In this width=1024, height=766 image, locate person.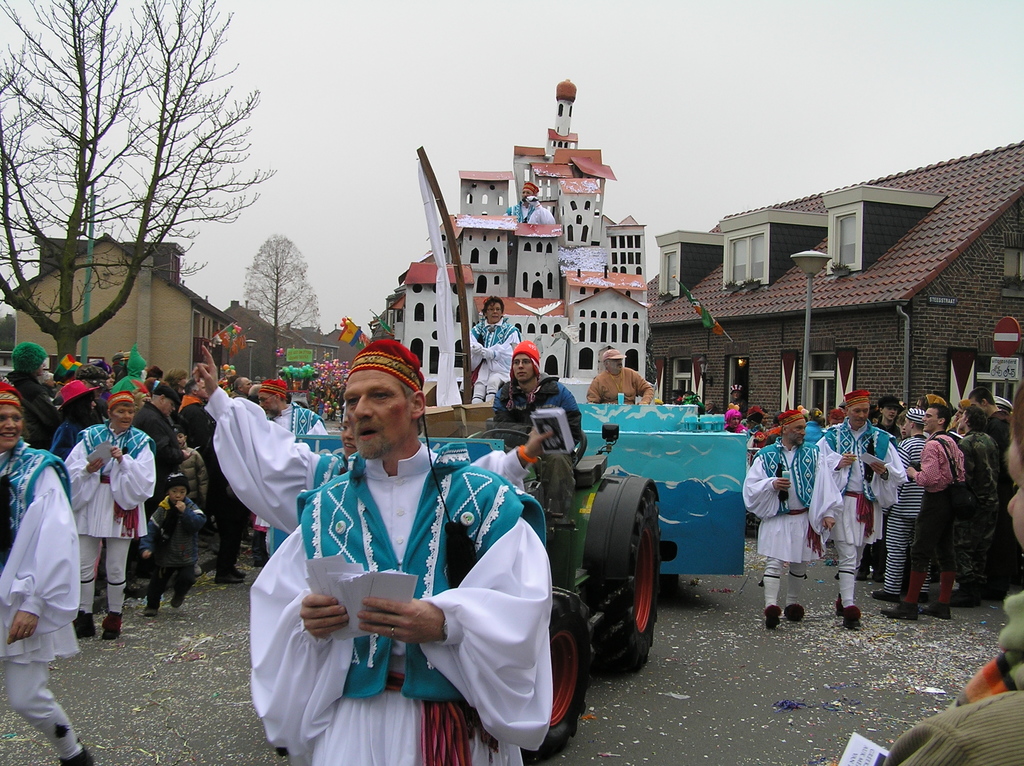
Bounding box: BBox(722, 412, 751, 436).
